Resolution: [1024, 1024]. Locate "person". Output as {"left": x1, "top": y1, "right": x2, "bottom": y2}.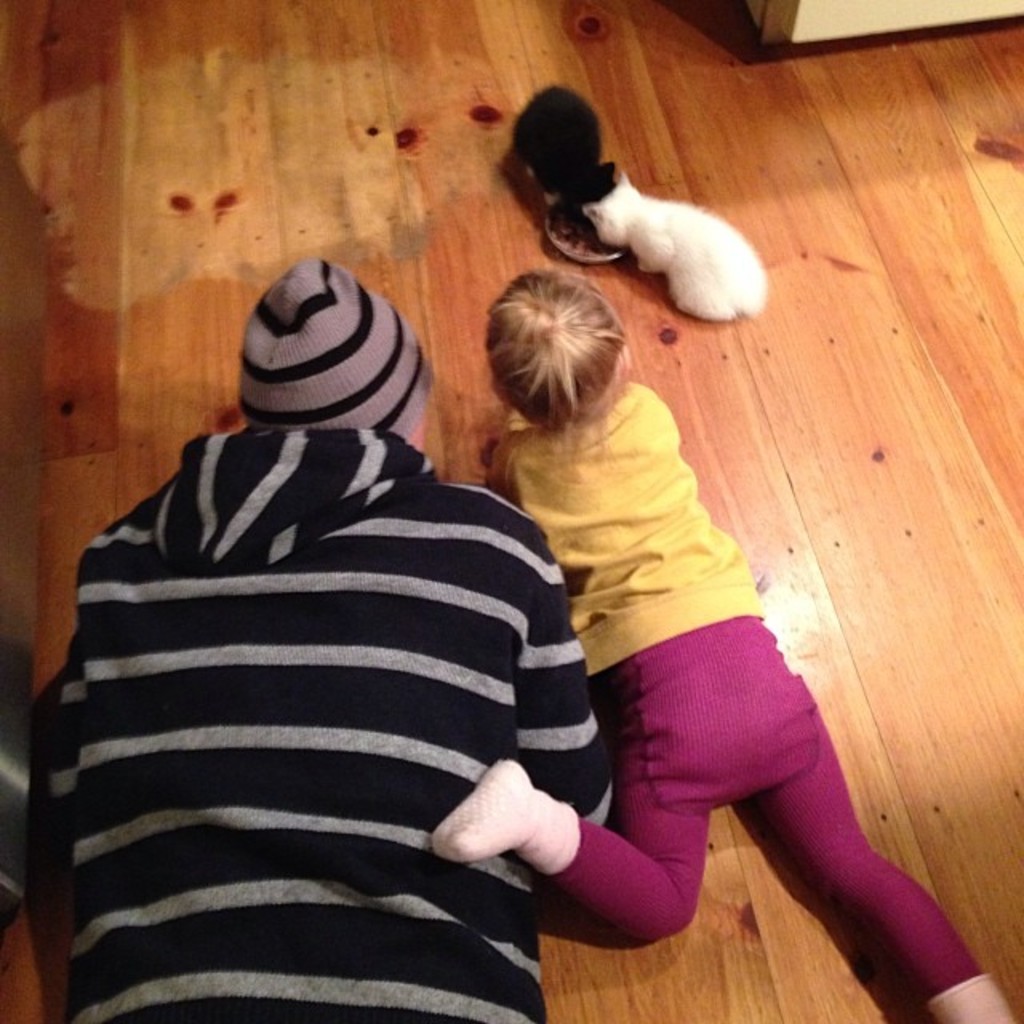
{"left": 448, "top": 229, "right": 939, "bottom": 1000}.
